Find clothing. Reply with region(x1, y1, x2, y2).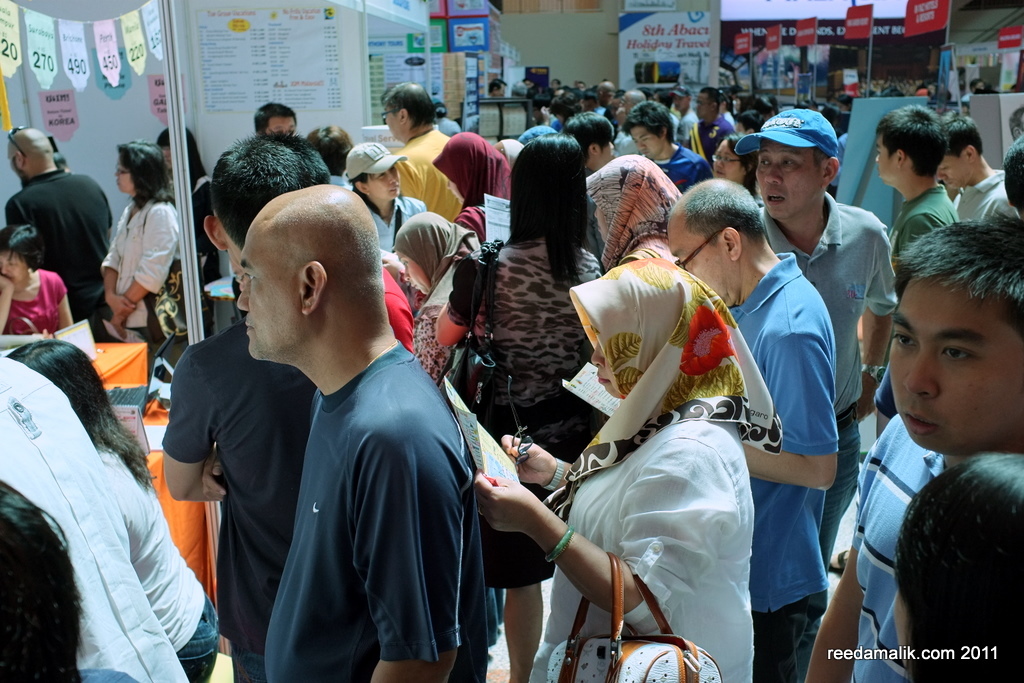
region(328, 174, 352, 190).
